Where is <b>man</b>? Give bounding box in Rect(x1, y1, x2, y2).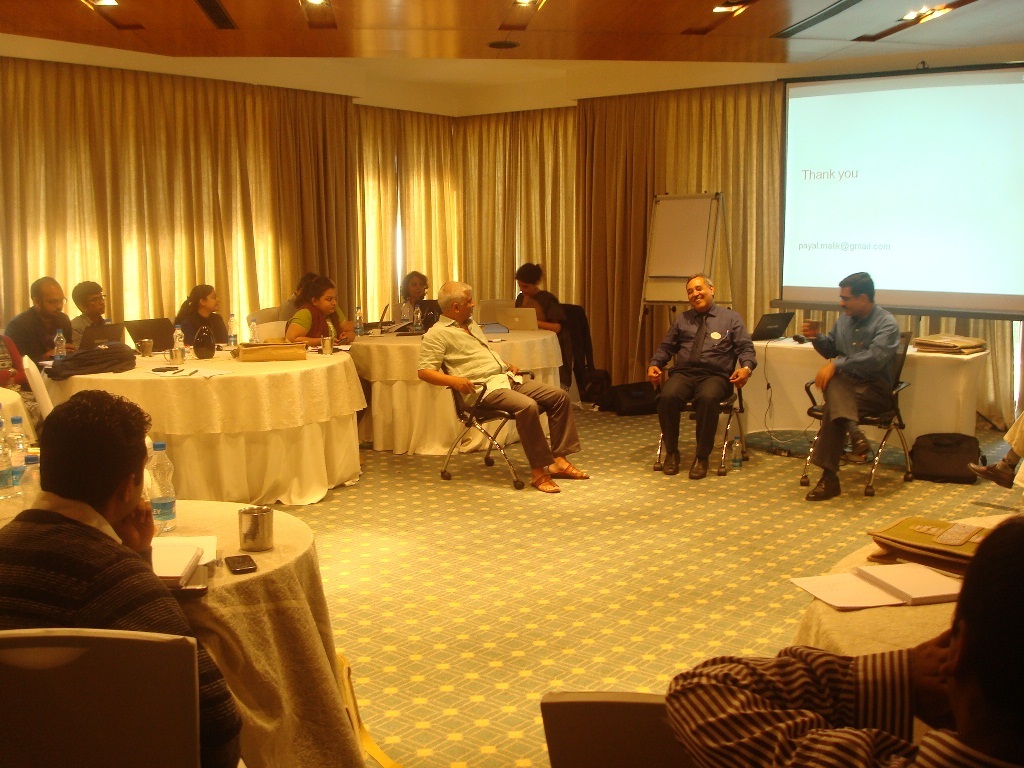
Rect(283, 274, 315, 322).
